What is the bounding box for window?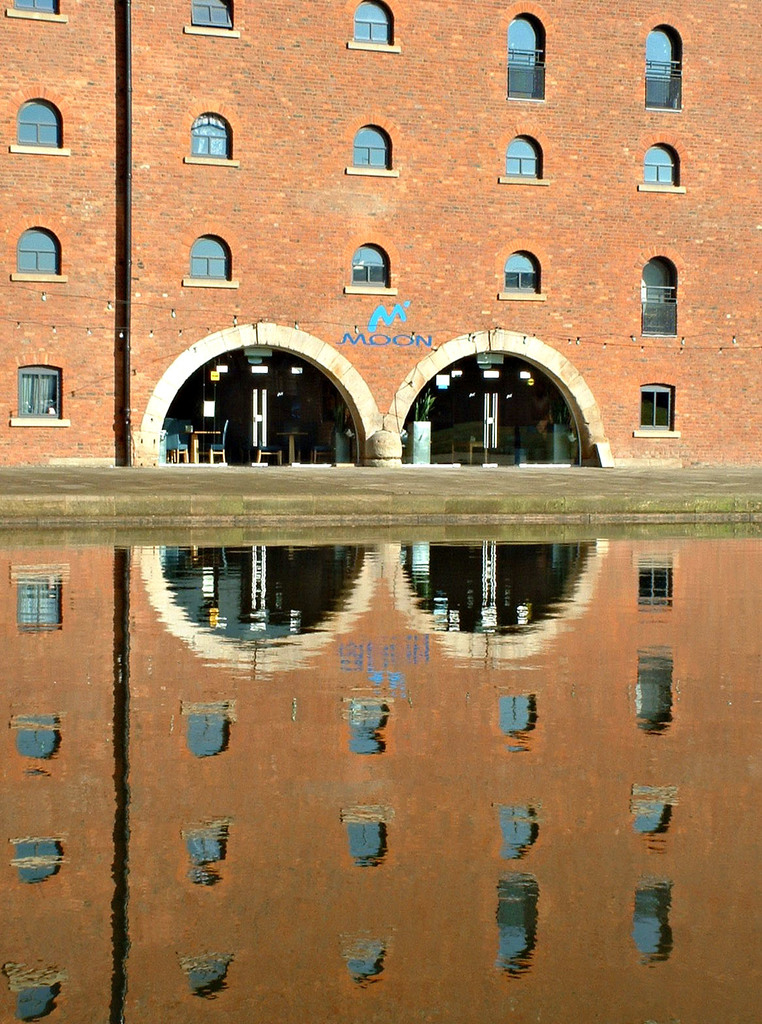
Rect(10, 87, 71, 159).
